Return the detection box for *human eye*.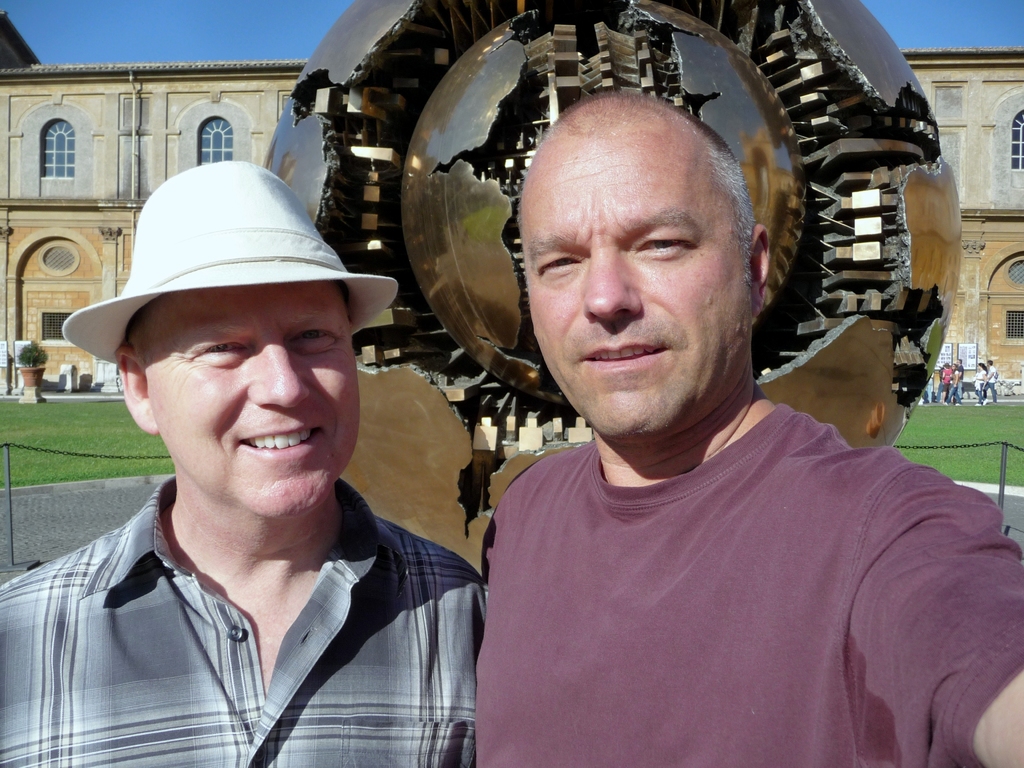
Rect(195, 342, 253, 363).
